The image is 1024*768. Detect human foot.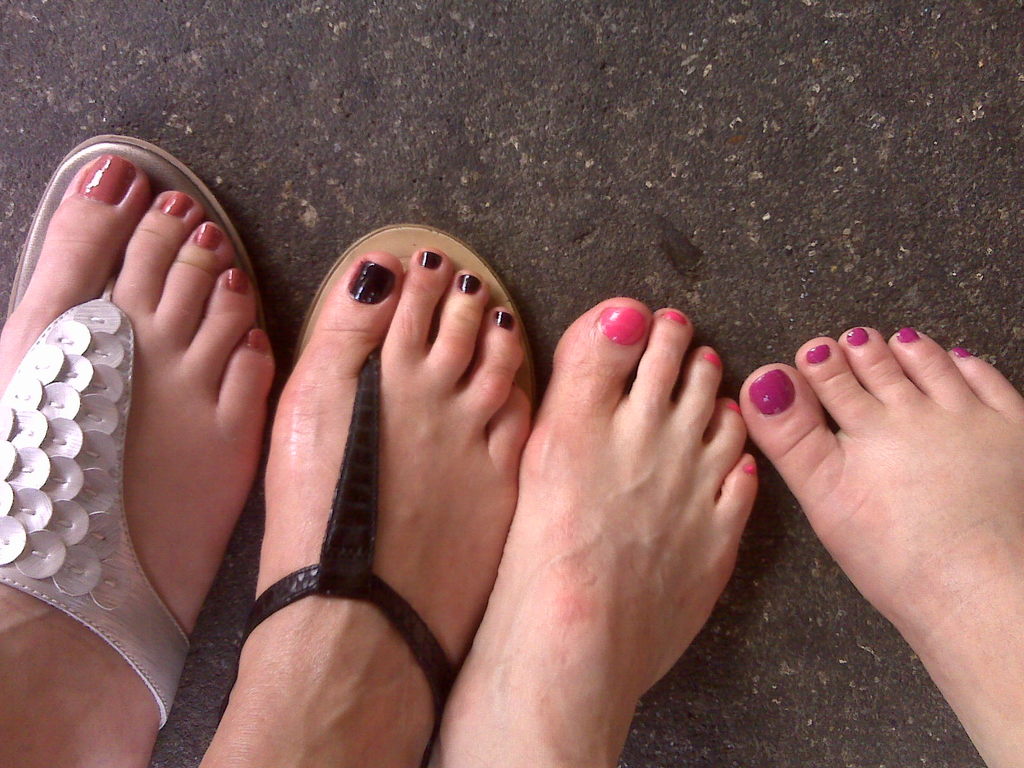
Detection: 742, 326, 1023, 767.
